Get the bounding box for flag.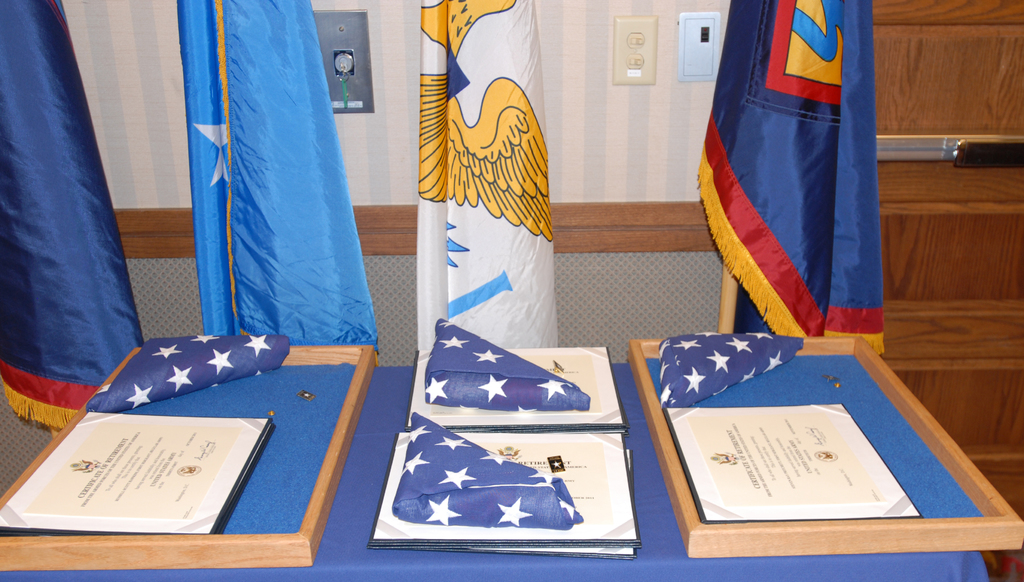
crop(0, 0, 141, 439).
